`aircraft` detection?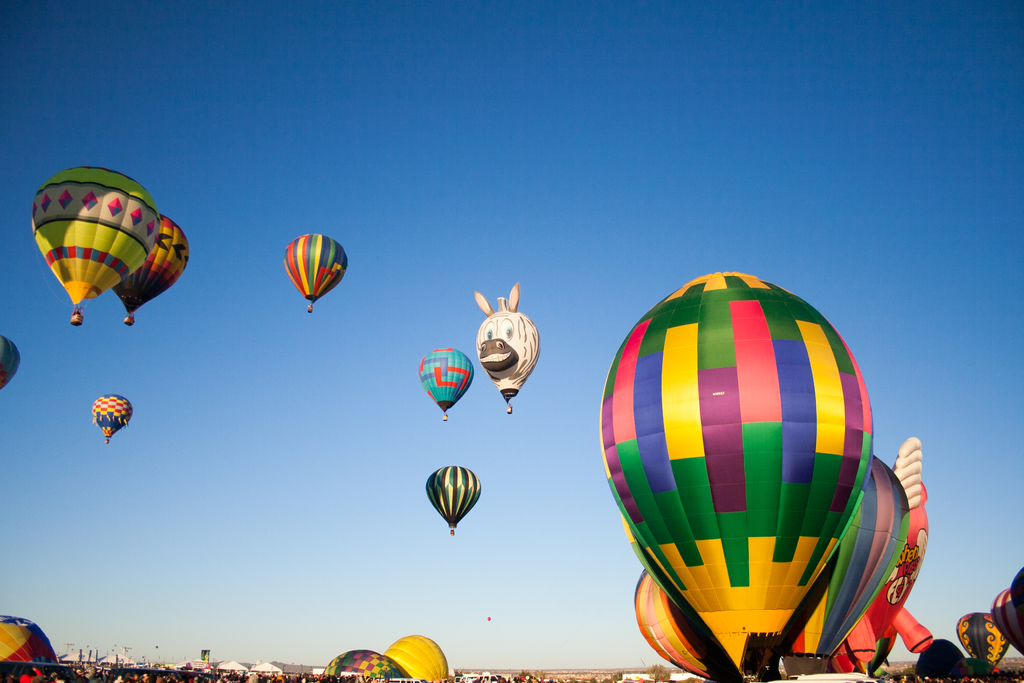
select_region(384, 632, 451, 682)
